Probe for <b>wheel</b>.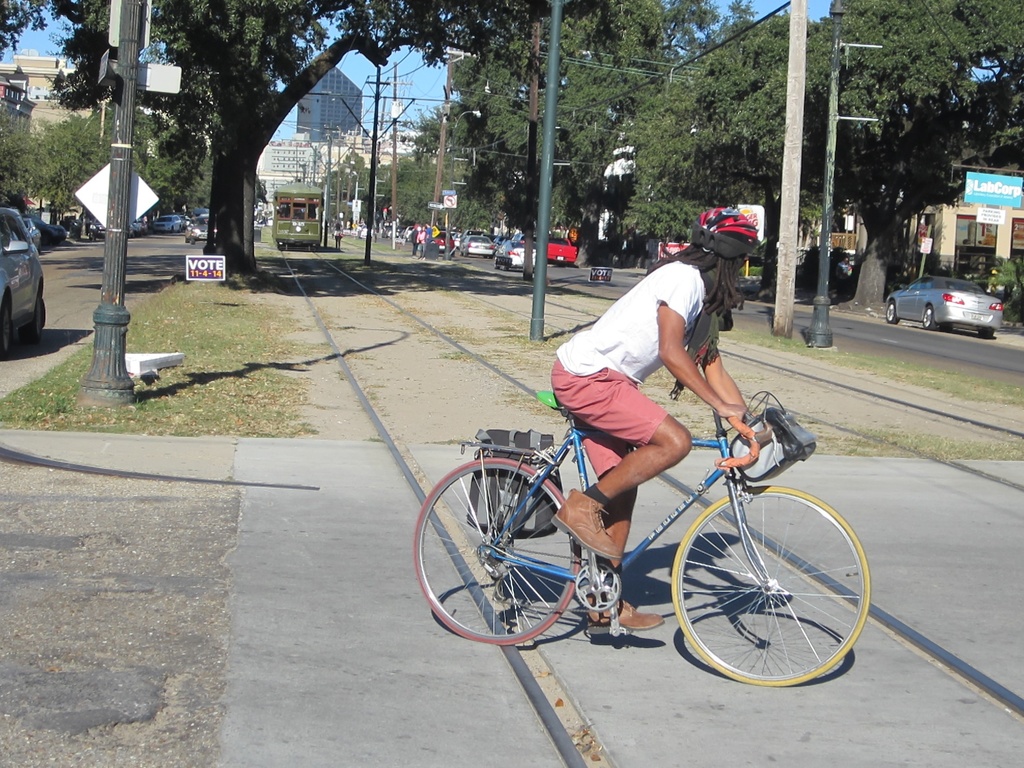
Probe result: 25, 293, 46, 341.
